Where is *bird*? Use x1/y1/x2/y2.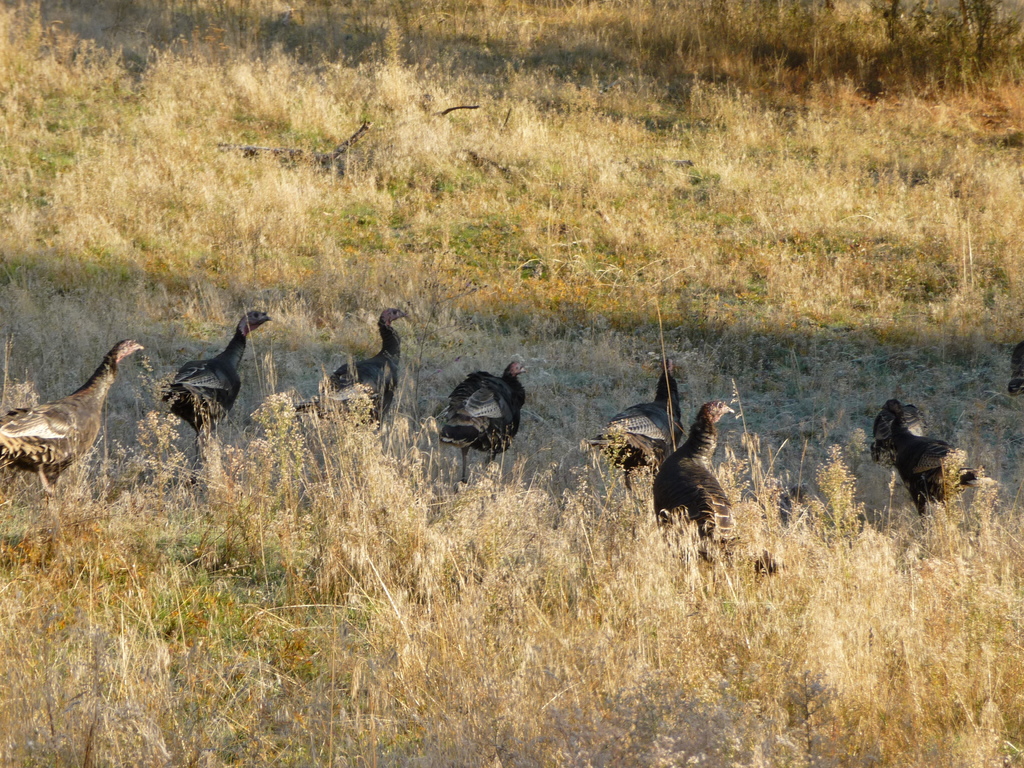
436/357/536/495.
